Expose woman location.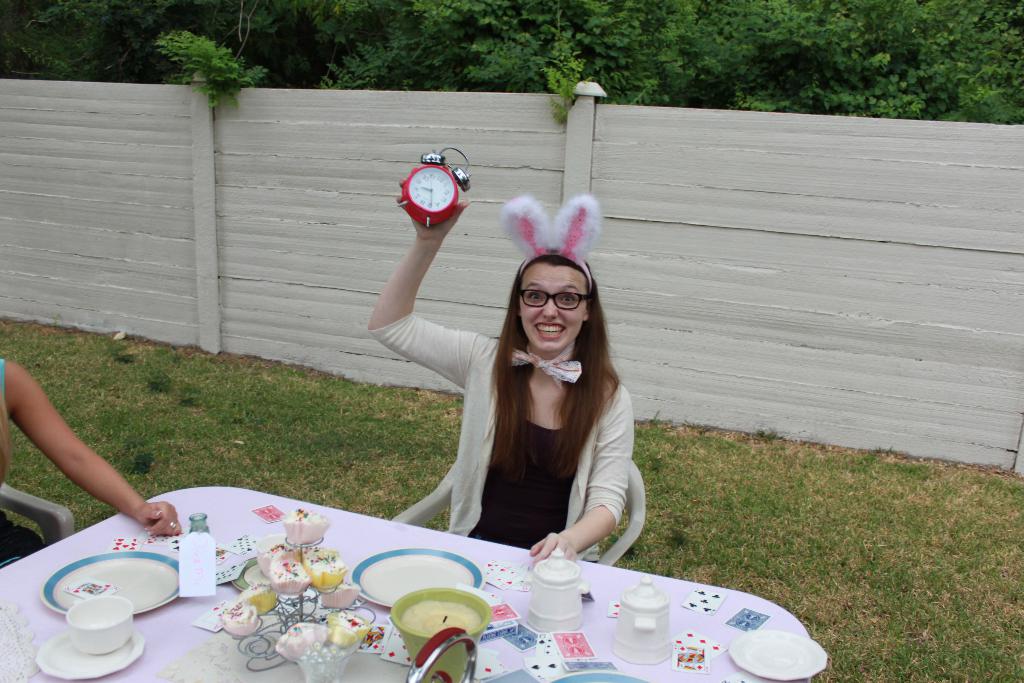
Exposed at x1=391 y1=232 x2=661 y2=584.
